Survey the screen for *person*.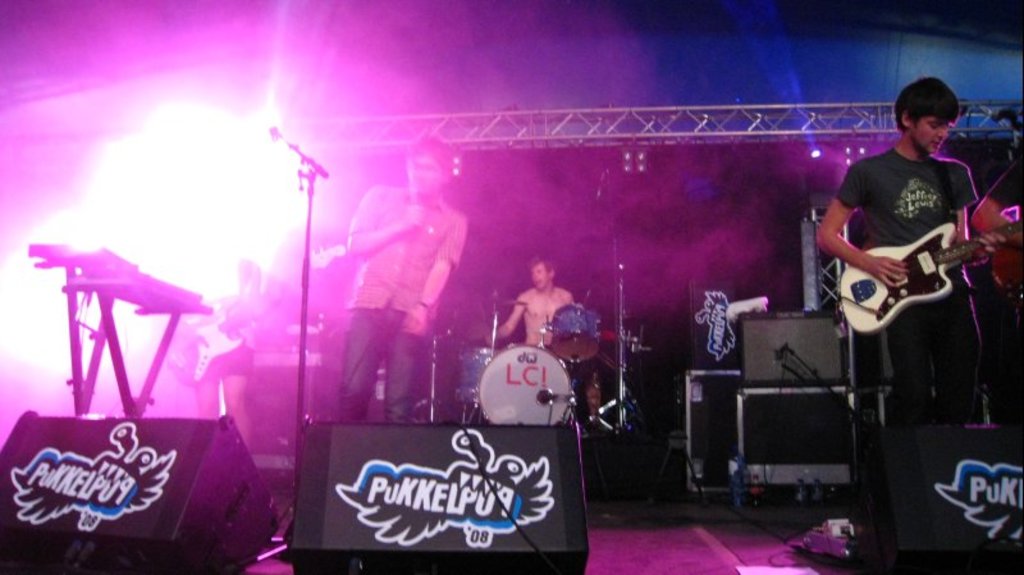
Survey found: 493:257:575:375.
